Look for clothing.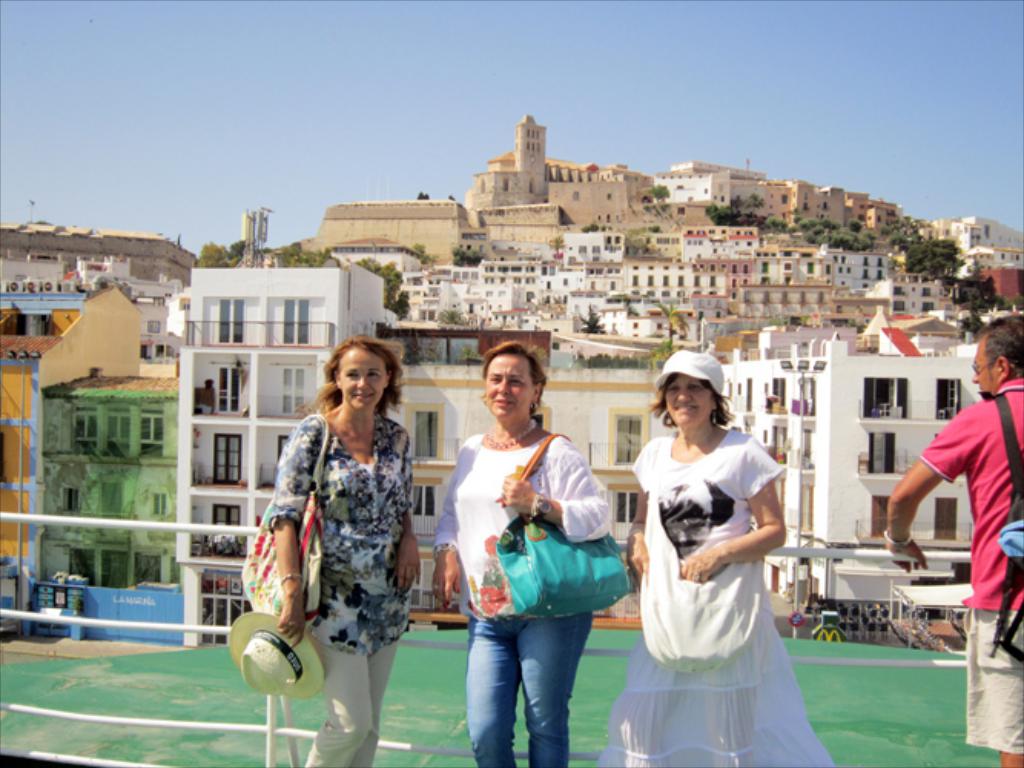
Found: 926/378/1022/753.
